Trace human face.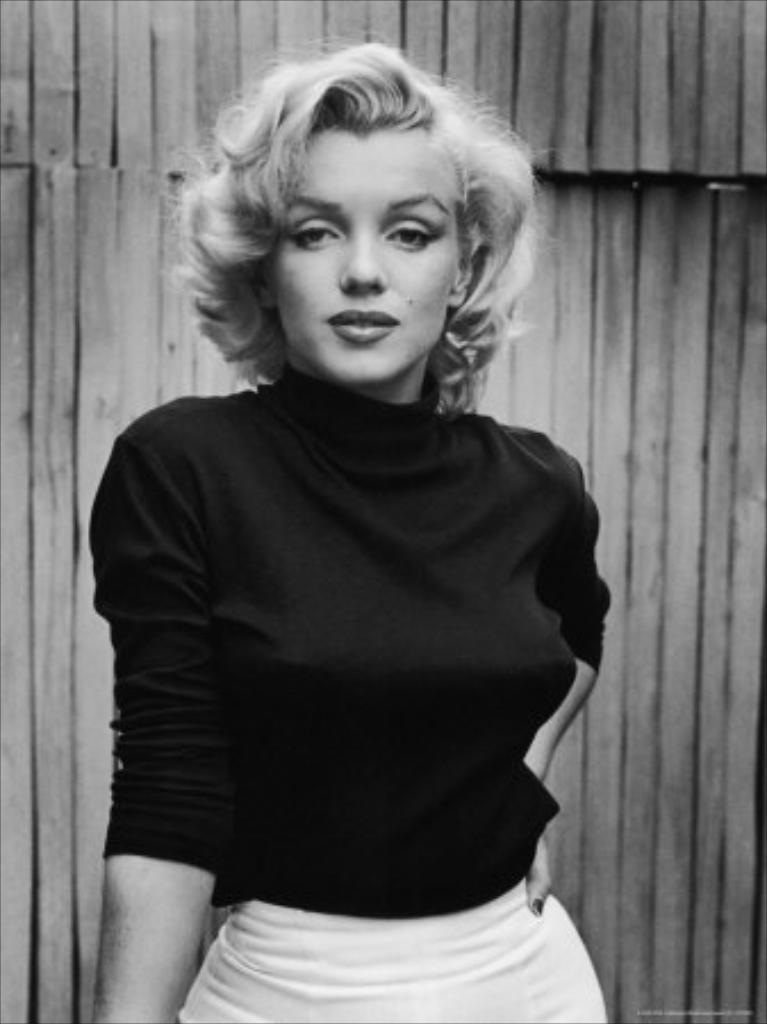
Traced to pyautogui.locateOnScreen(264, 130, 476, 385).
